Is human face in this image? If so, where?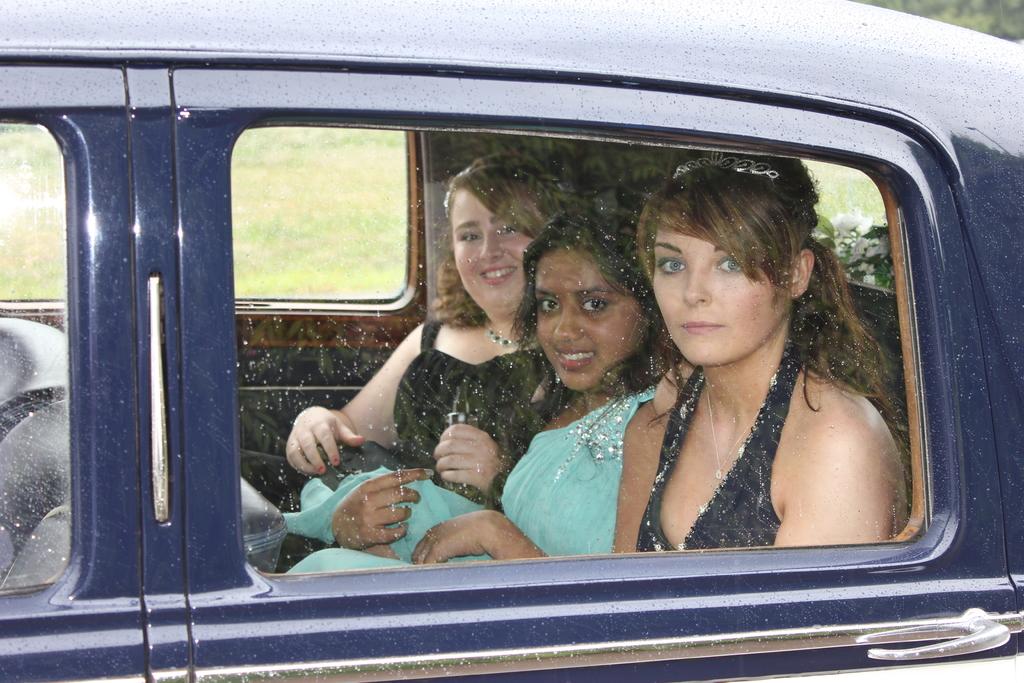
Yes, at bbox=(653, 209, 796, 365).
